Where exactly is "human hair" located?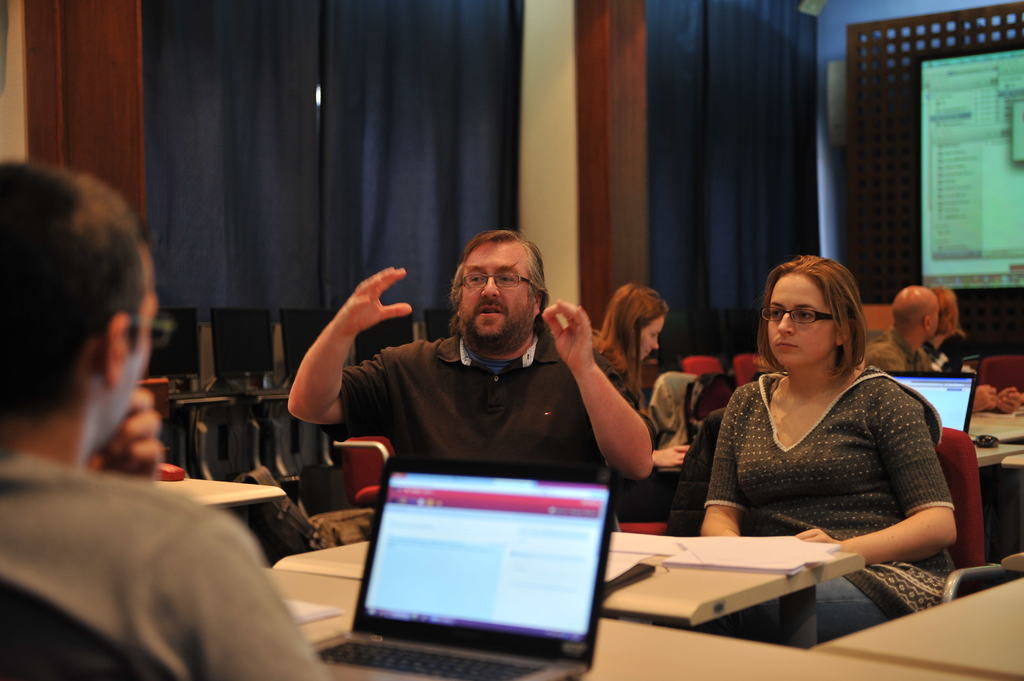
Its bounding box is crop(447, 230, 551, 307).
